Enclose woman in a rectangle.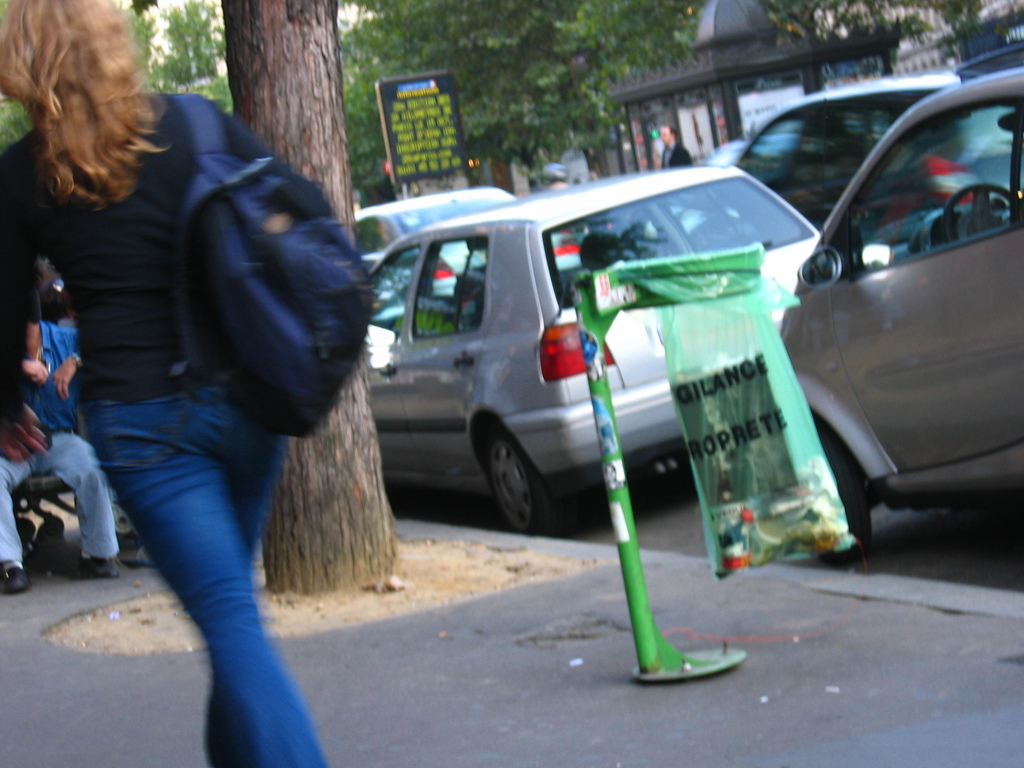
bbox=[22, 14, 378, 744].
